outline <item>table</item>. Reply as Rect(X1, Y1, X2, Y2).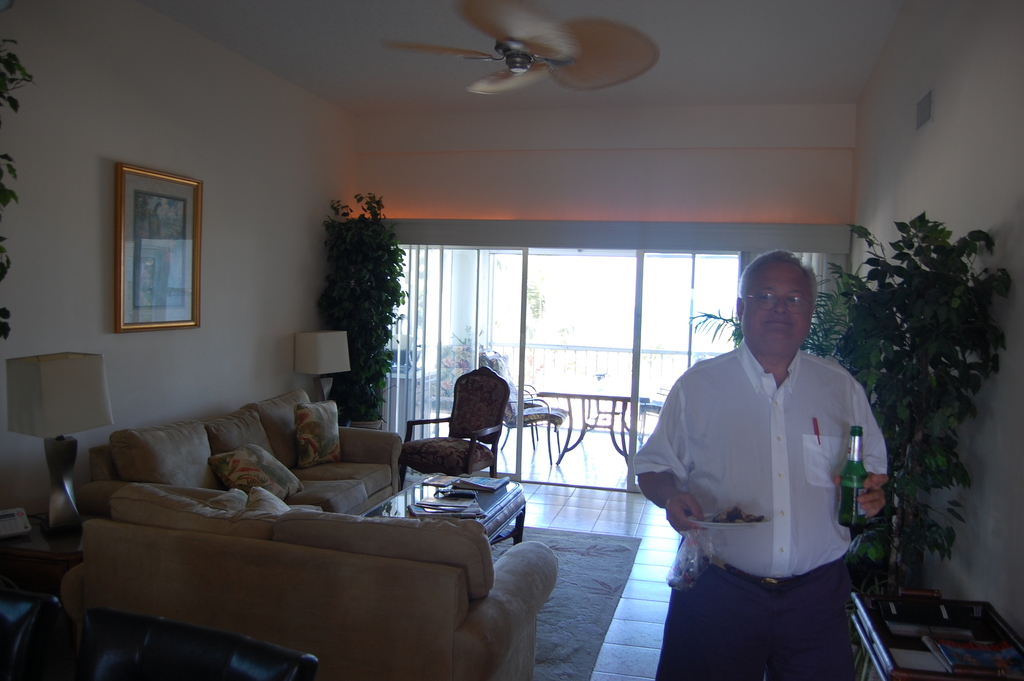
Rect(837, 578, 1023, 680).
